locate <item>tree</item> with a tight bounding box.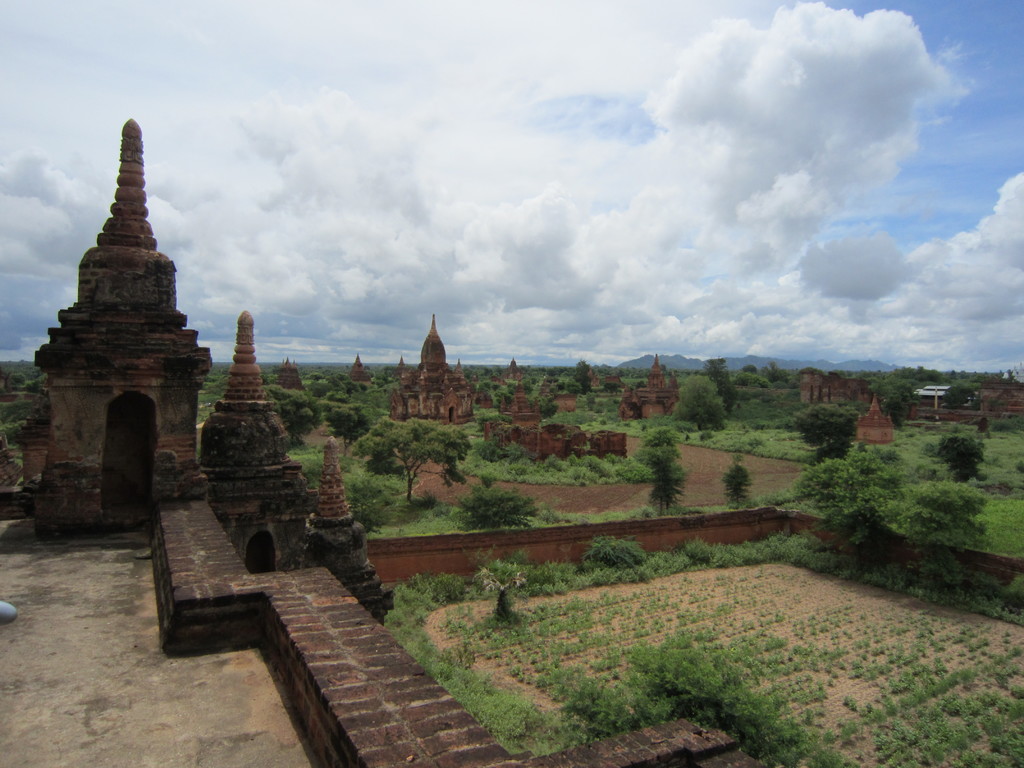
[left=663, top=375, right=736, bottom=437].
